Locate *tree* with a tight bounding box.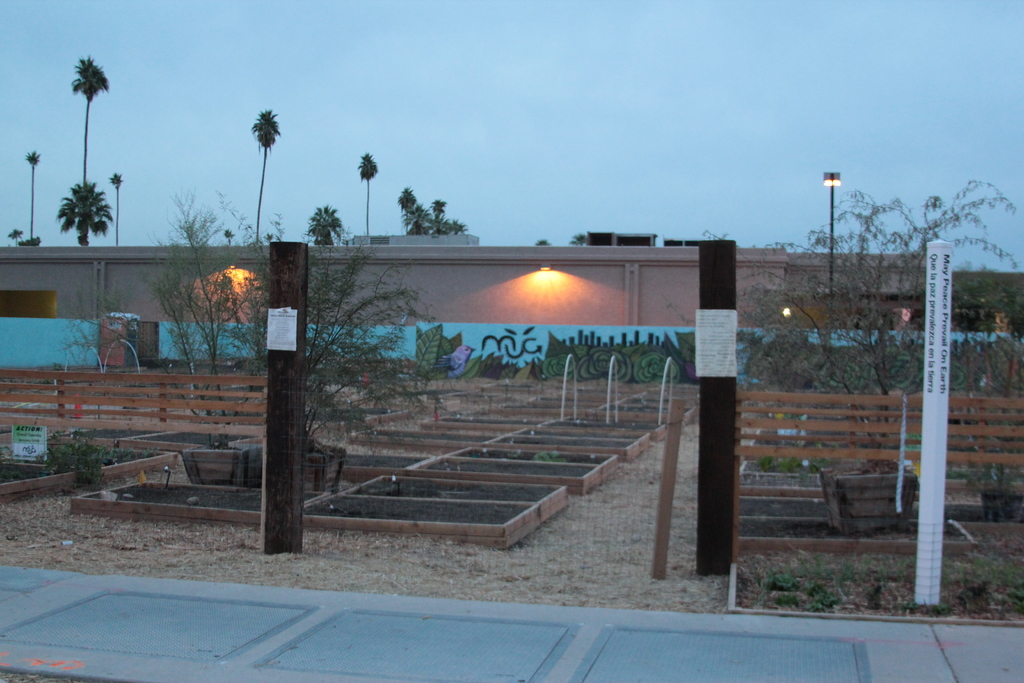
left=358, top=147, right=379, bottom=241.
